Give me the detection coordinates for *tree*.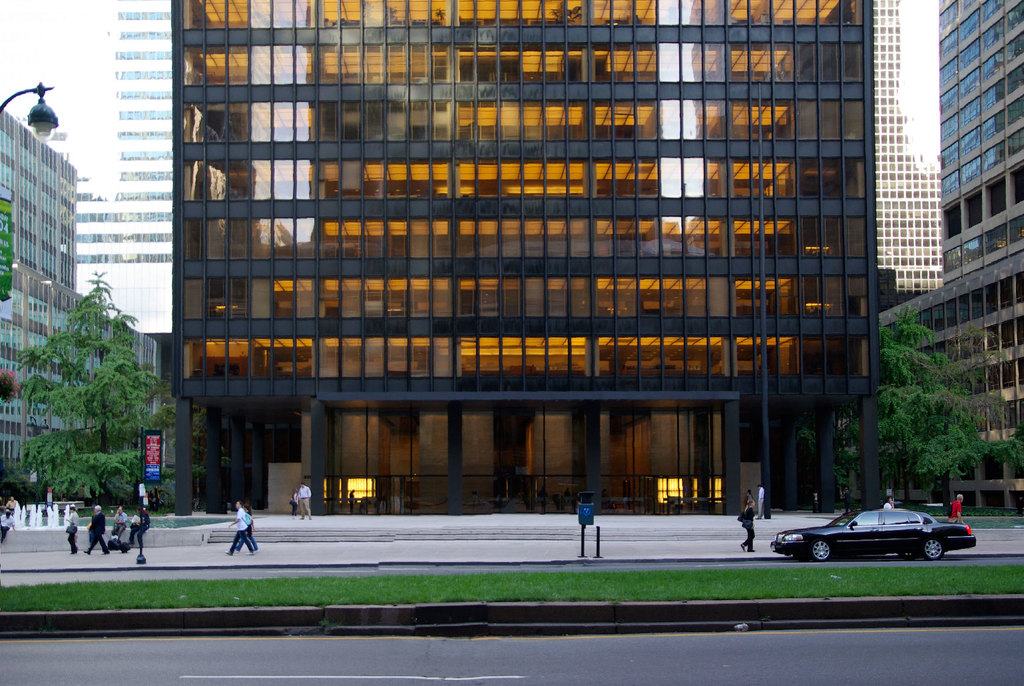
[x1=799, y1=302, x2=1023, y2=502].
